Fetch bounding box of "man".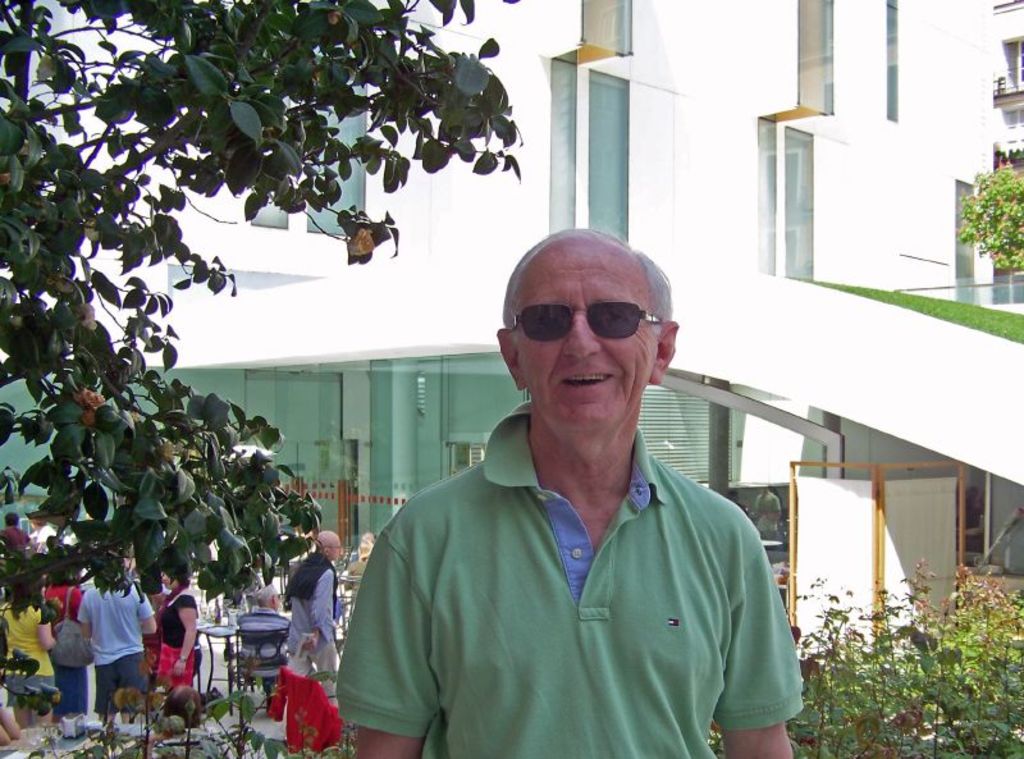
Bbox: bbox=(76, 554, 155, 717).
